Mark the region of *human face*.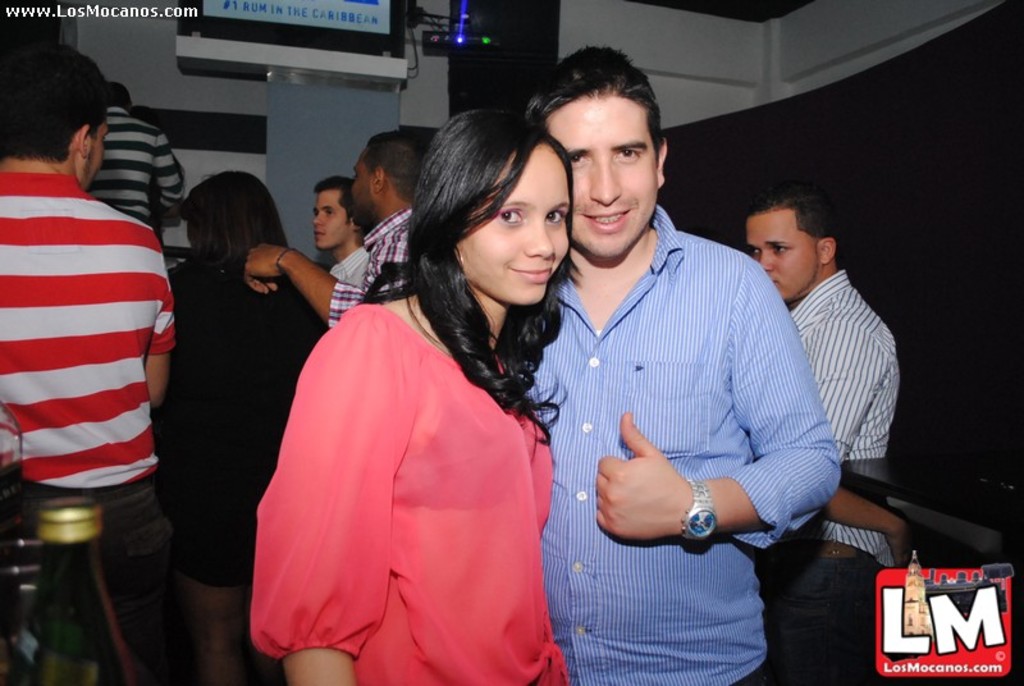
Region: locate(543, 95, 662, 257).
